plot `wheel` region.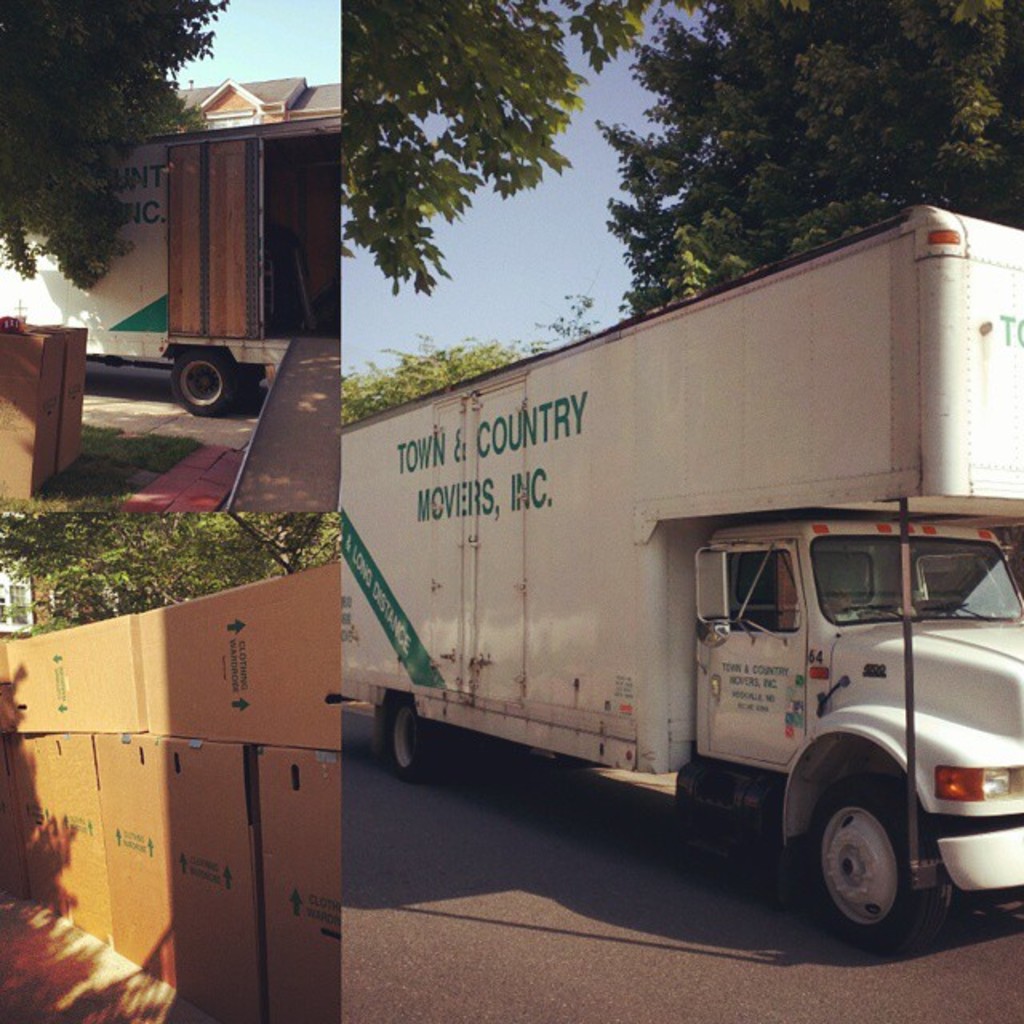
Plotted at locate(386, 691, 434, 778).
